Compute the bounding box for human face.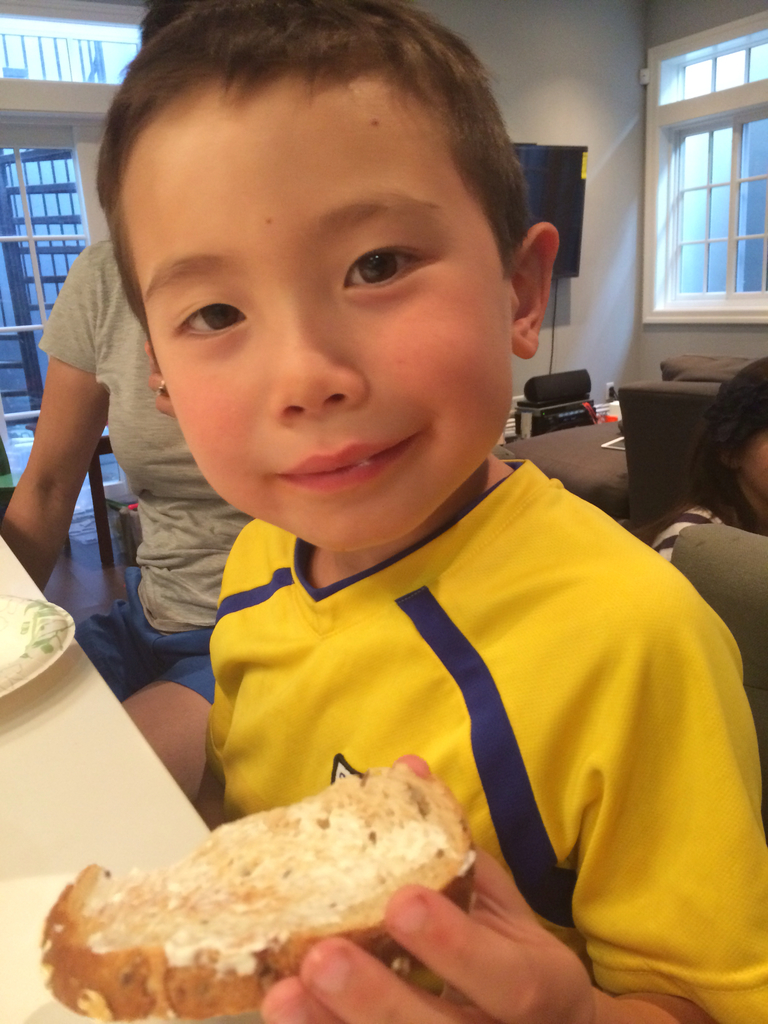
<region>110, 69, 511, 556</region>.
